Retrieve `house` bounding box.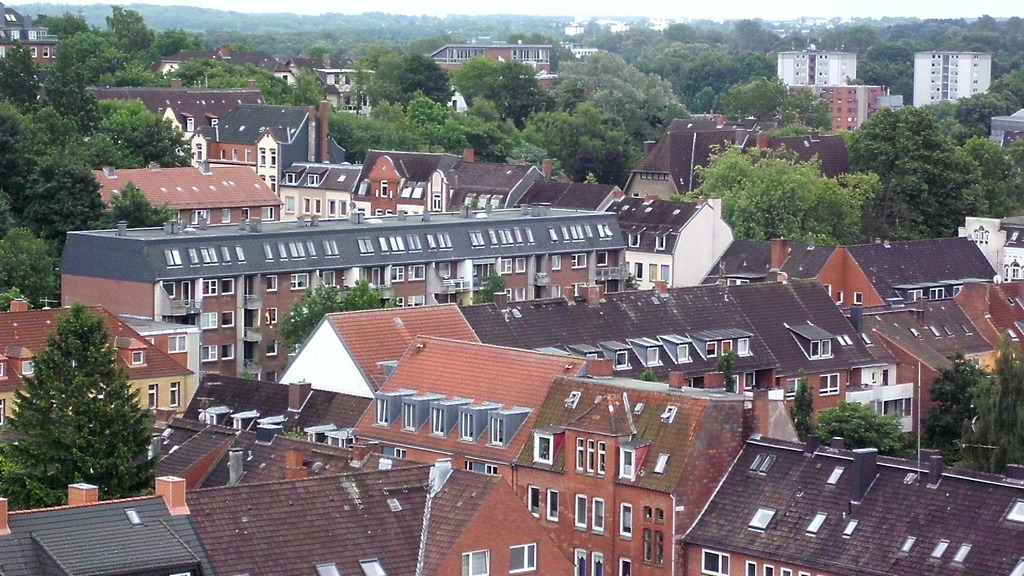
Bounding box: [88, 159, 284, 225].
